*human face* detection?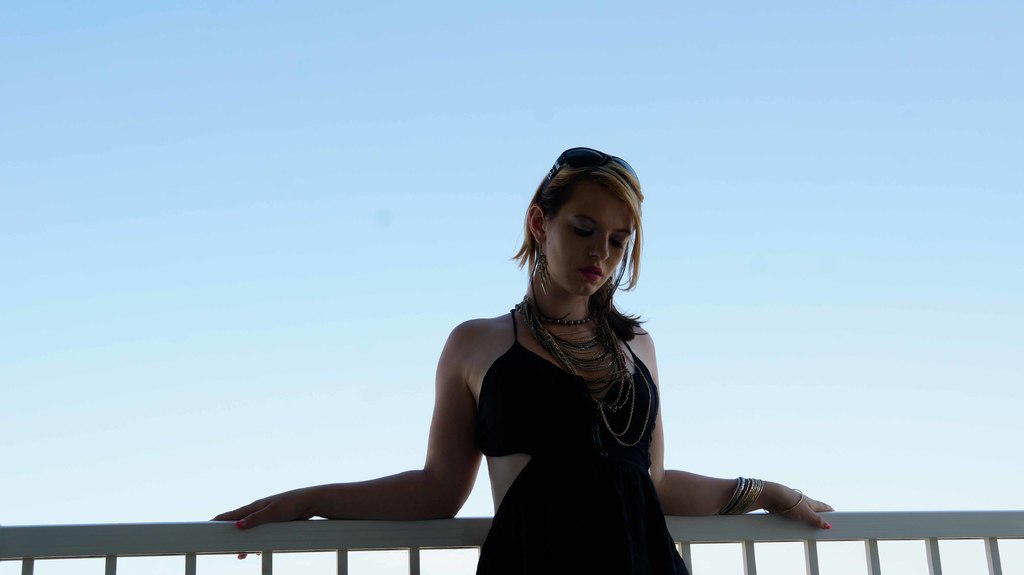
detection(547, 184, 632, 298)
